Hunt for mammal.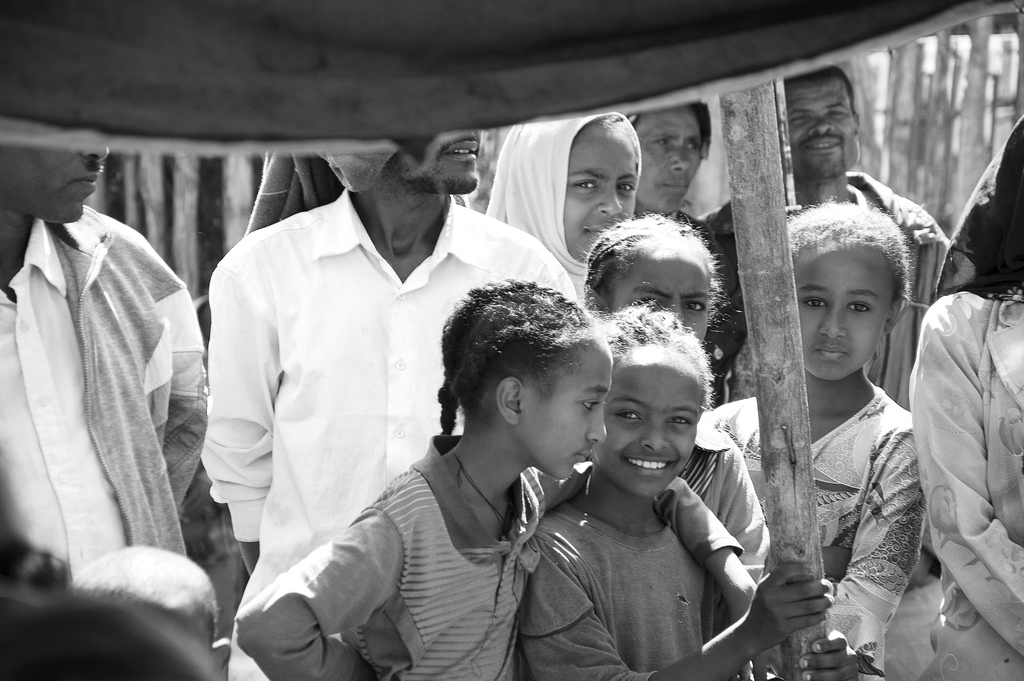
Hunted down at <bbox>211, 133, 579, 680</bbox>.
